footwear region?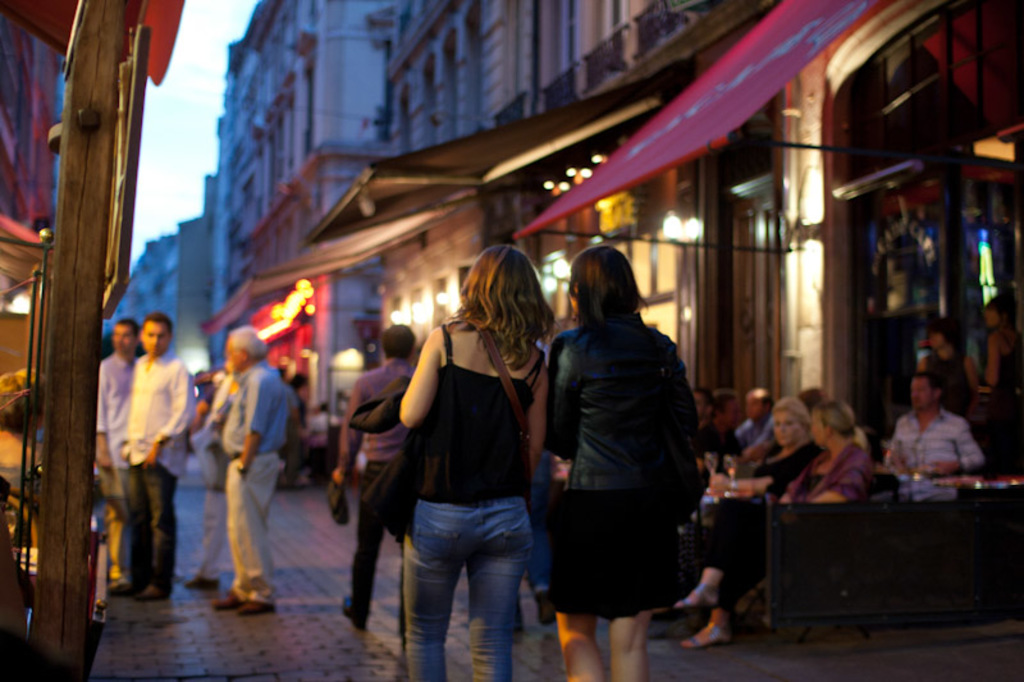
box=[343, 591, 369, 631]
